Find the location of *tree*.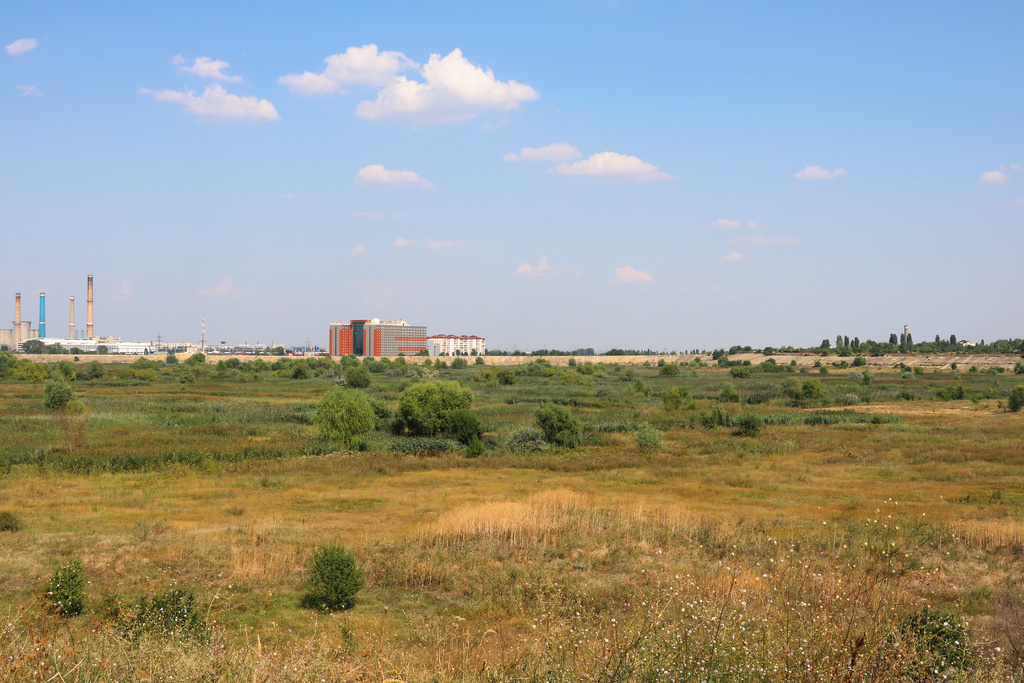
Location: region(396, 349, 407, 359).
